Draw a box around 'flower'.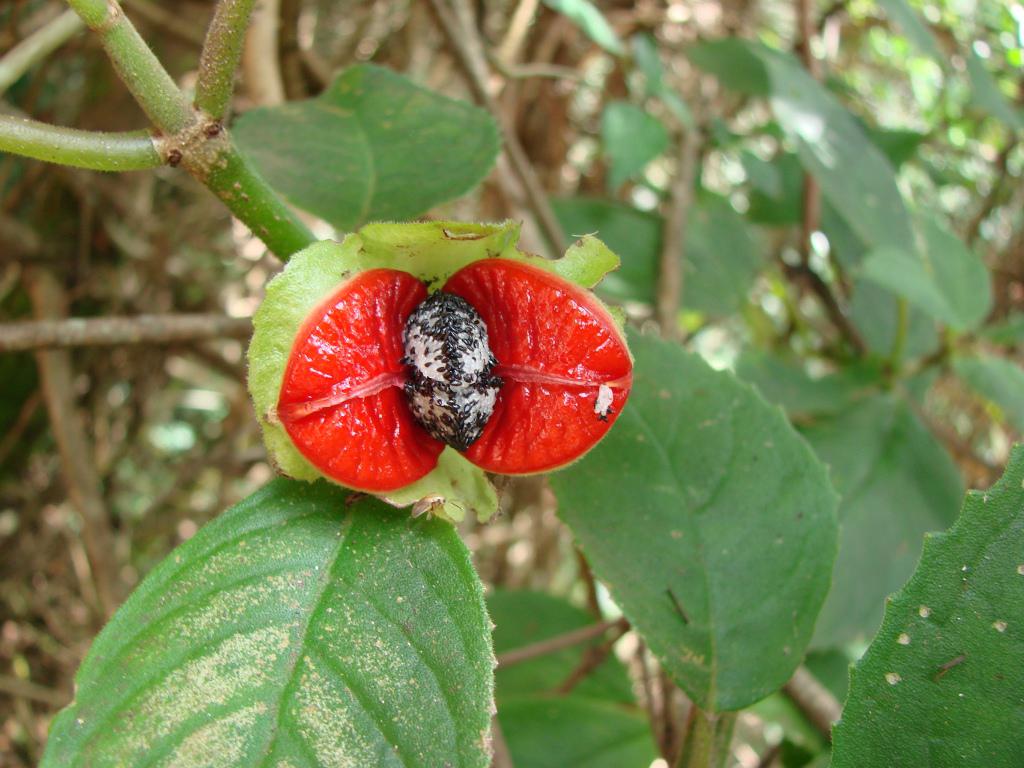
{"left": 237, "top": 237, "right": 616, "bottom": 505}.
